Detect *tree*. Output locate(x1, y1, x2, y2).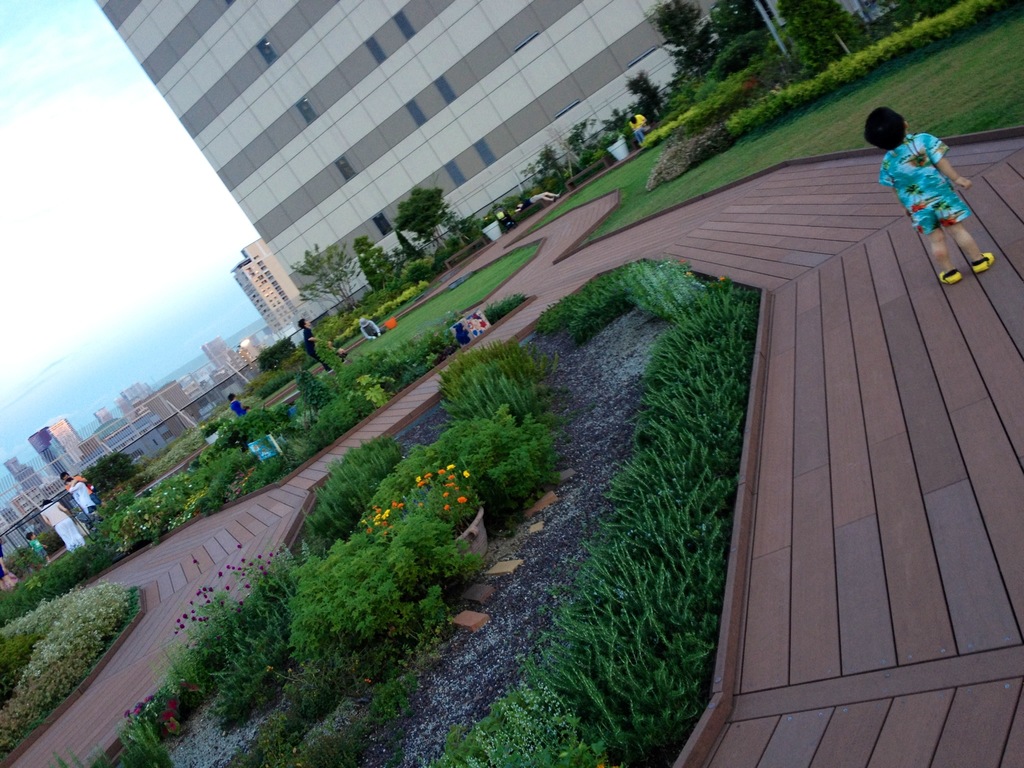
locate(80, 443, 154, 500).
